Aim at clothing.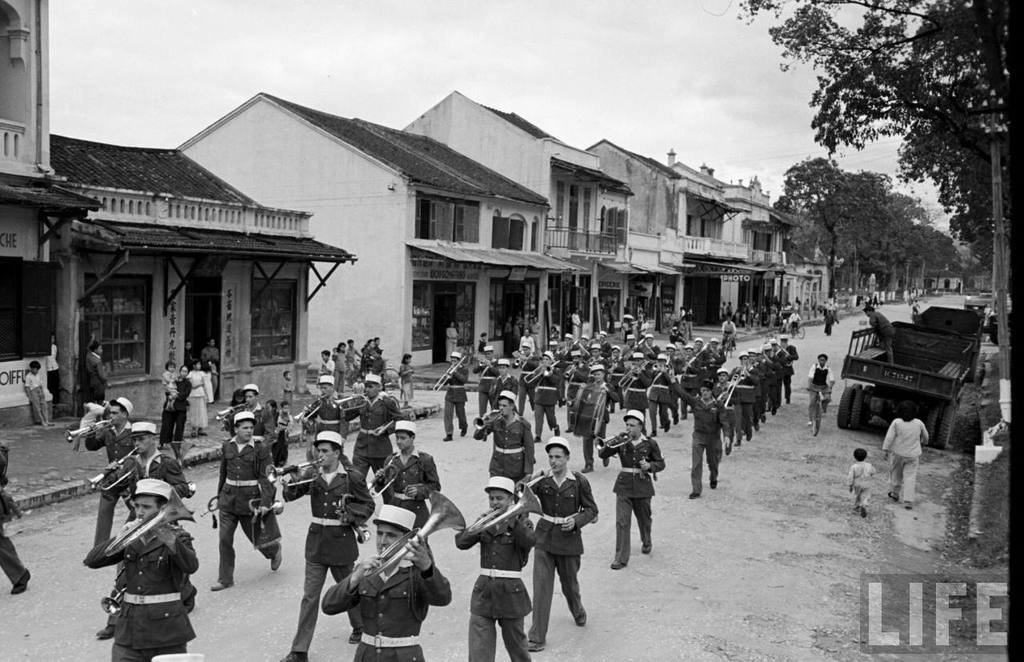
Aimed at <region>18, 370, 48, 427</region>.
